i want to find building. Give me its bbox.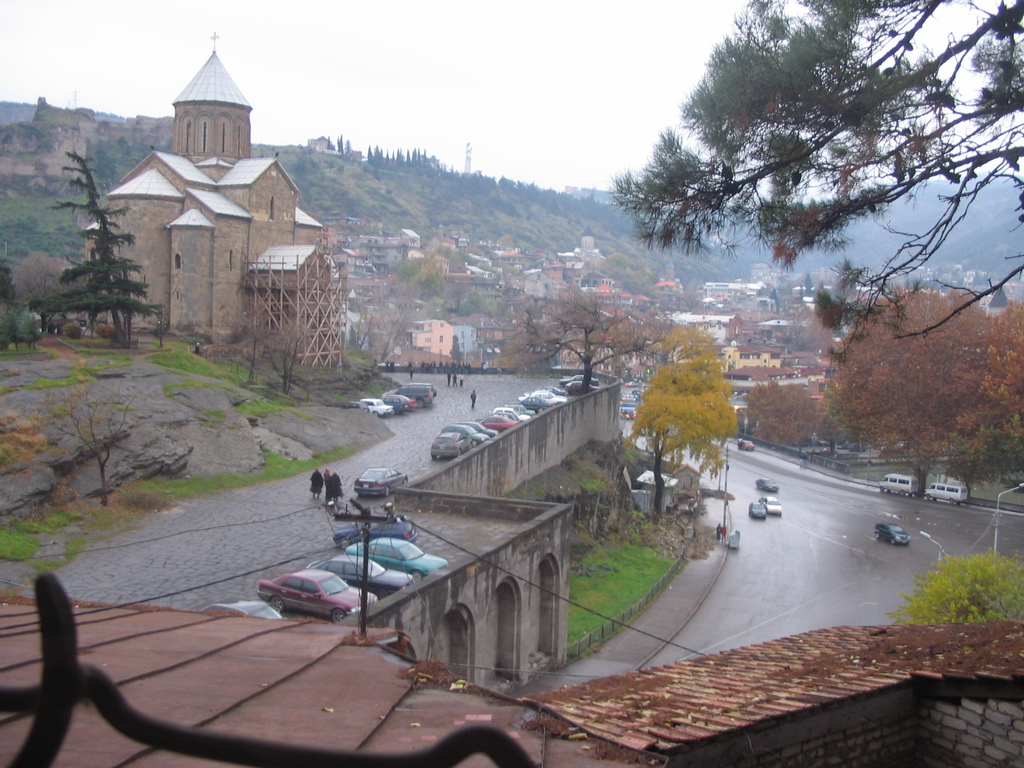
pyautogui.locateOnScreen(83, 34, 333, 337).
